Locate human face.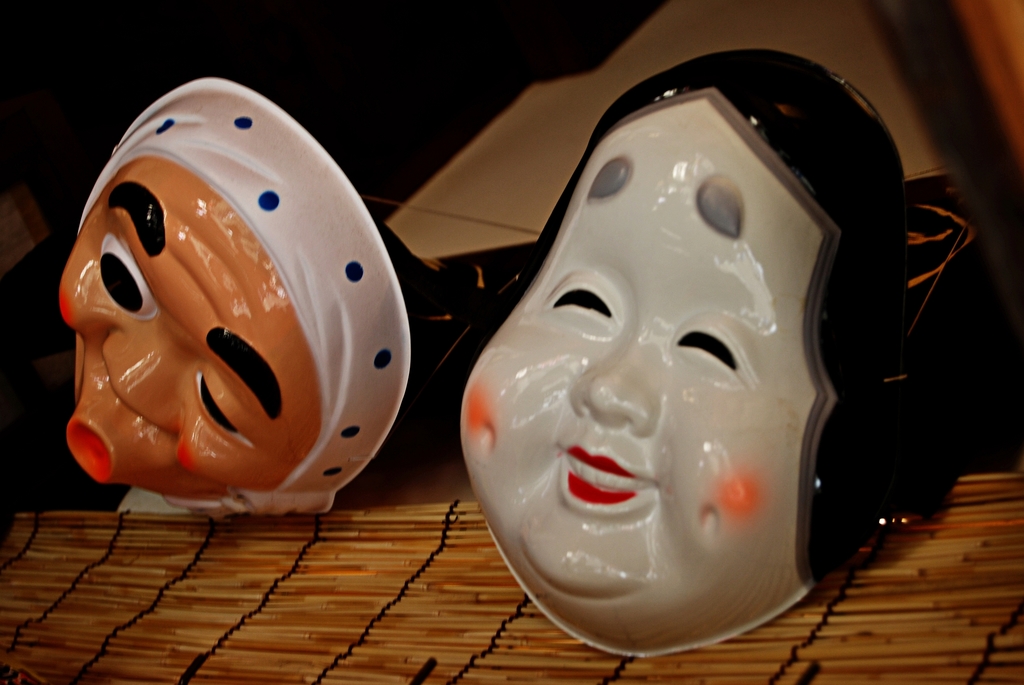
Bounding box: [x1=459, y1=100, x2=820, y2=648].
